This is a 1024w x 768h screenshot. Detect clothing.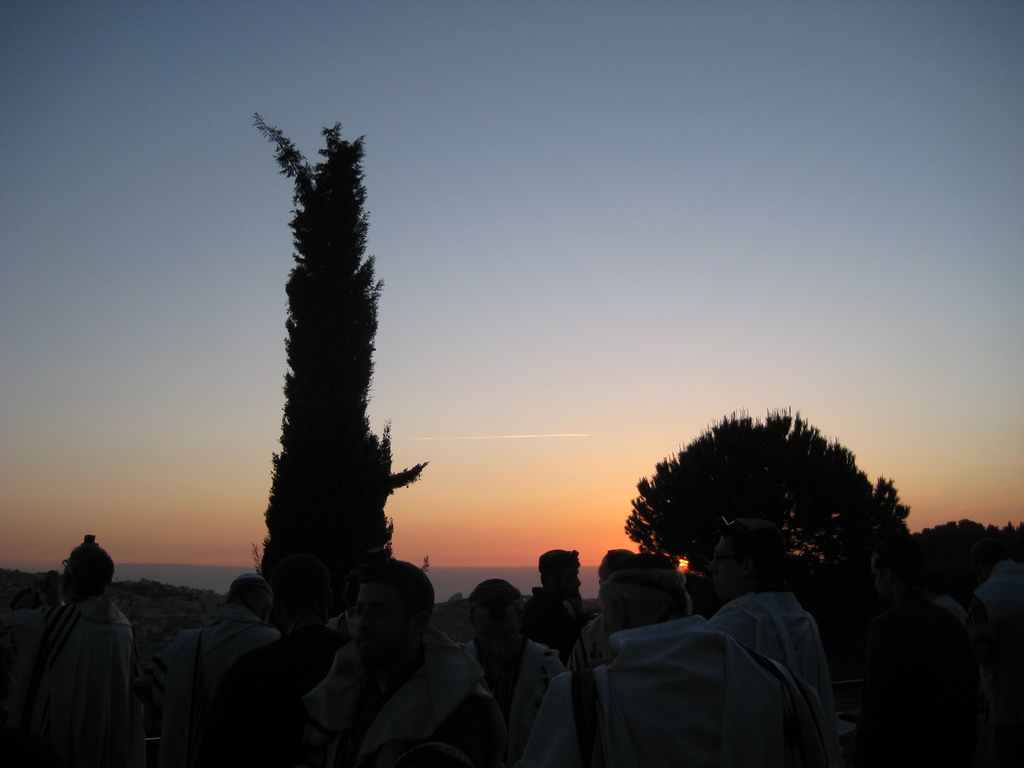
[left=151, top=600, right=283, bottom=756].
